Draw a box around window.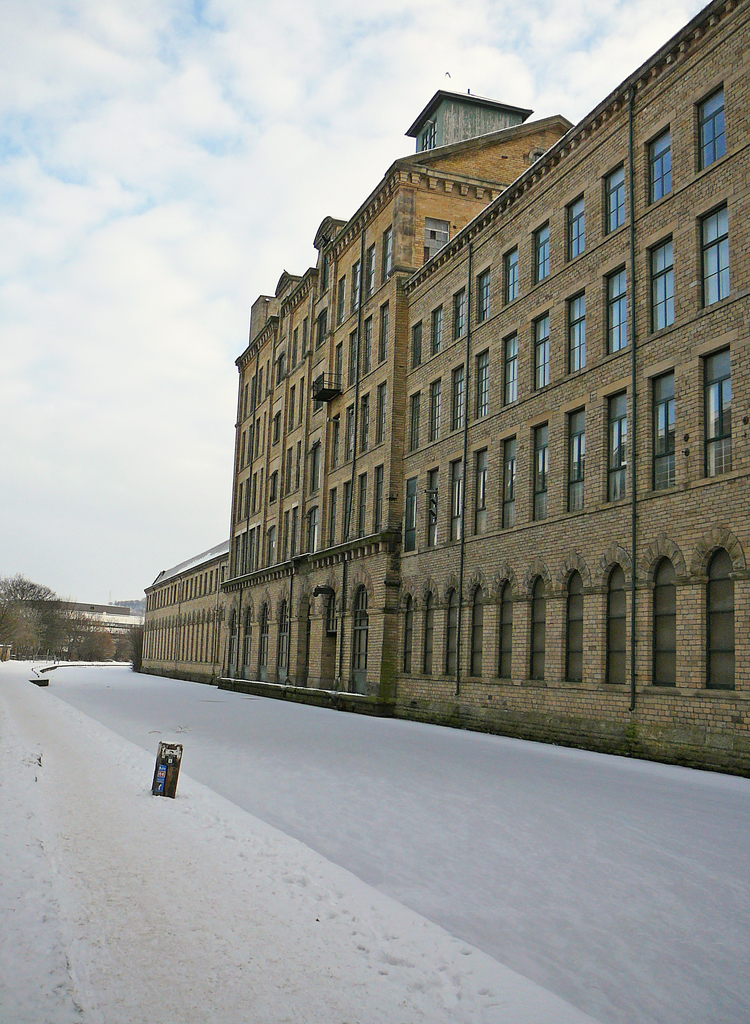
[left=528, top=152, right=545, bottom=166].
